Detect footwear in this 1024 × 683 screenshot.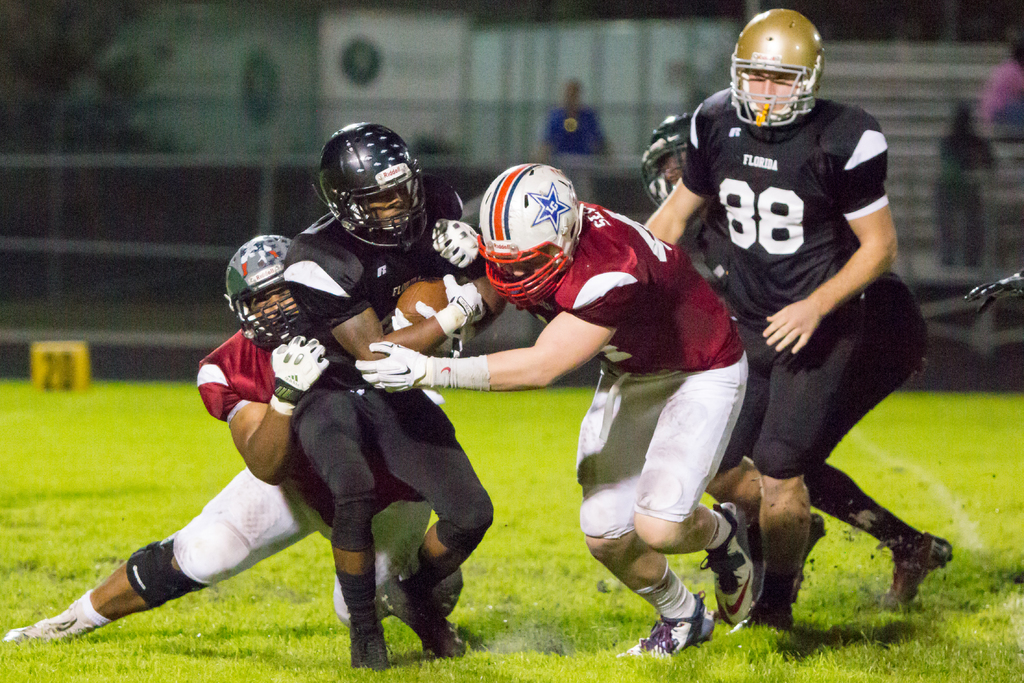
Detection: [left=735, top=572, right=799, bottom=629].
